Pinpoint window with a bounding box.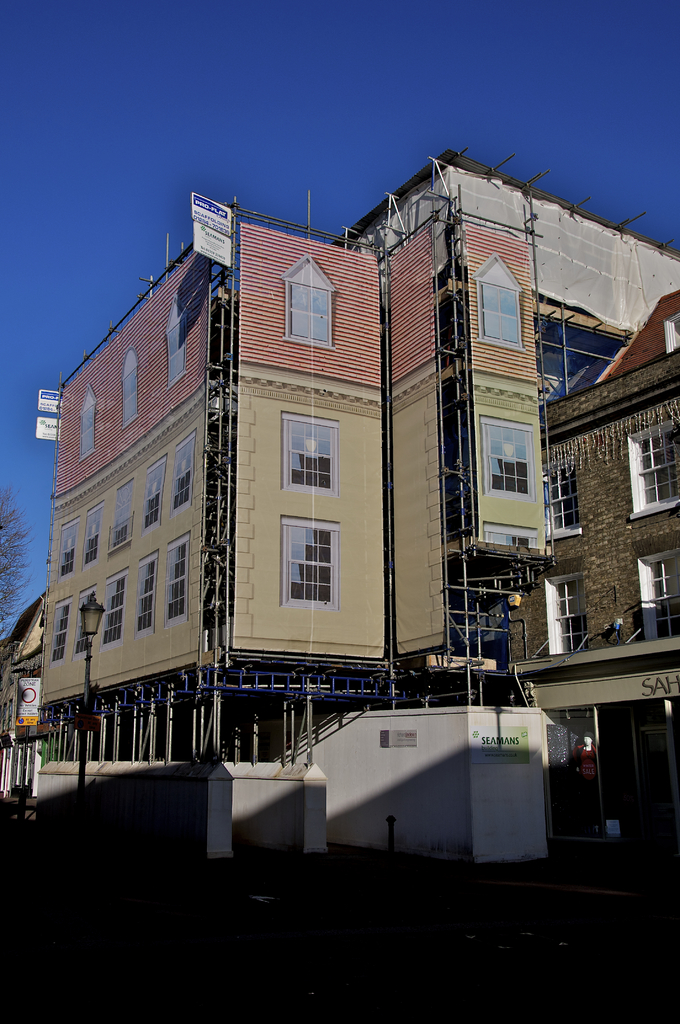
{"left": 282, "top": 420, "right": 341, "bottom": 486}.
